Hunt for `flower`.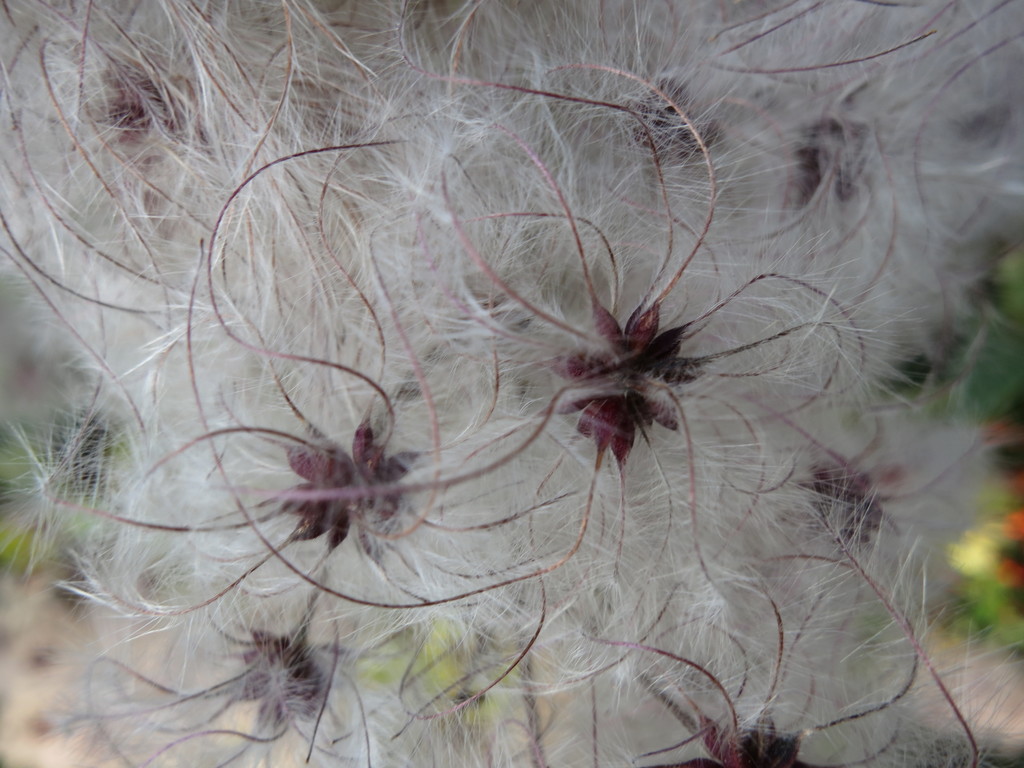
Hunted down at bbox=[799, 445, 897, 545].
